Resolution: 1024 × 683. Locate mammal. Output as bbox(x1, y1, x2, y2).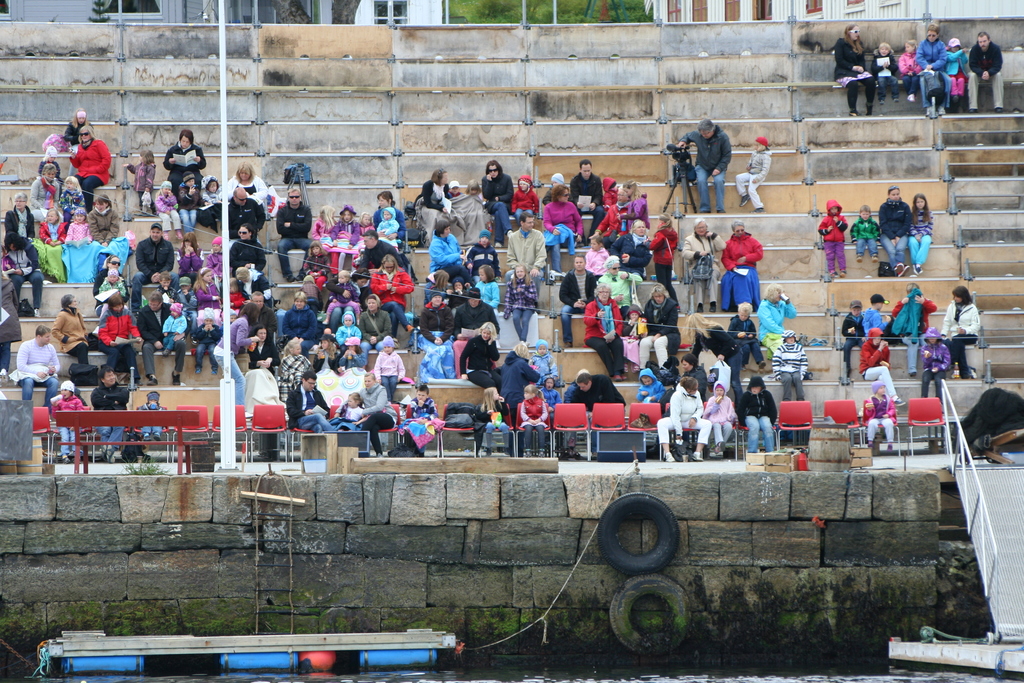
bbox(937, 283, 979, 379).
